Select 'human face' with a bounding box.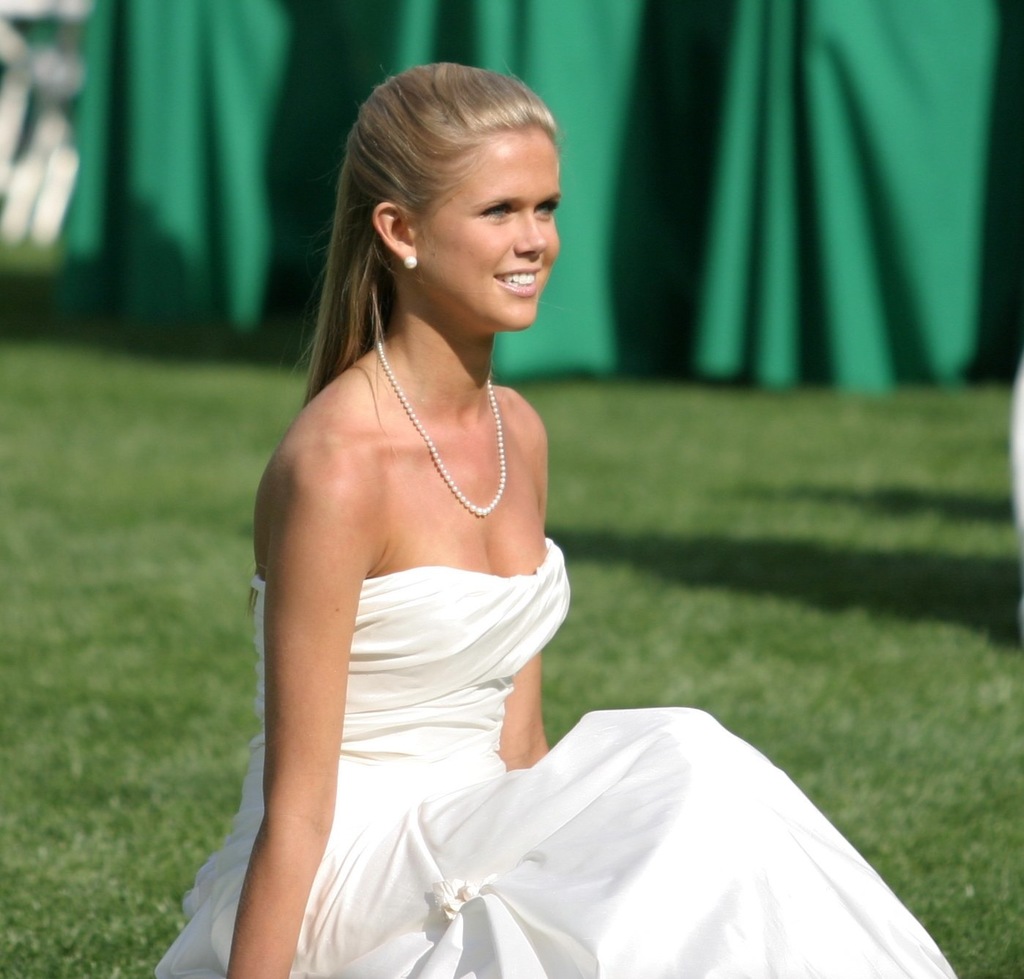
region(410, 126, 562, 331).
